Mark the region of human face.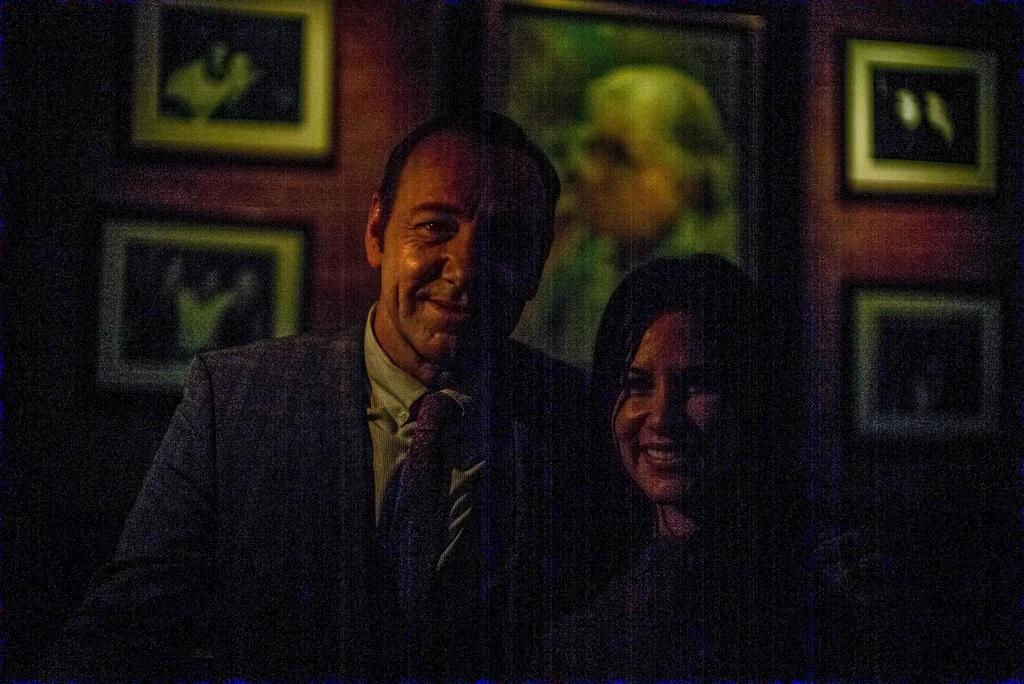
Region: (left=610, top=304, right=745, bottom=509).
